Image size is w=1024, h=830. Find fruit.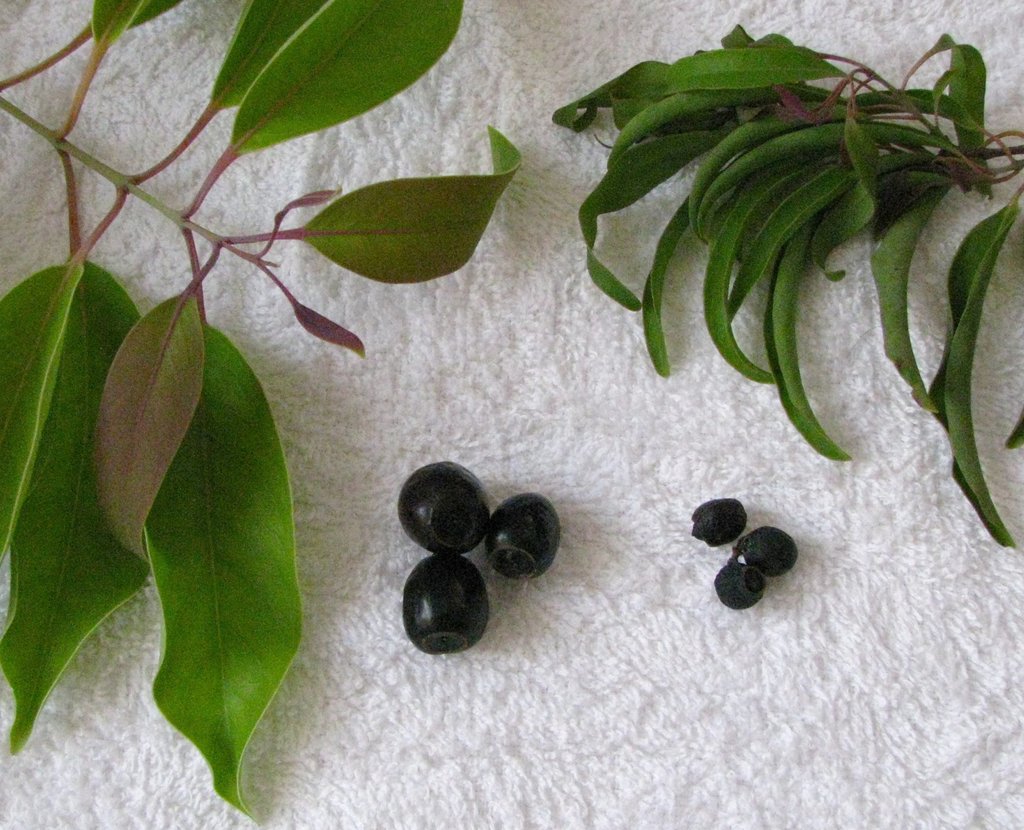
{"left": 683, "top": 496, "right": 748, "bottom": 546}.
